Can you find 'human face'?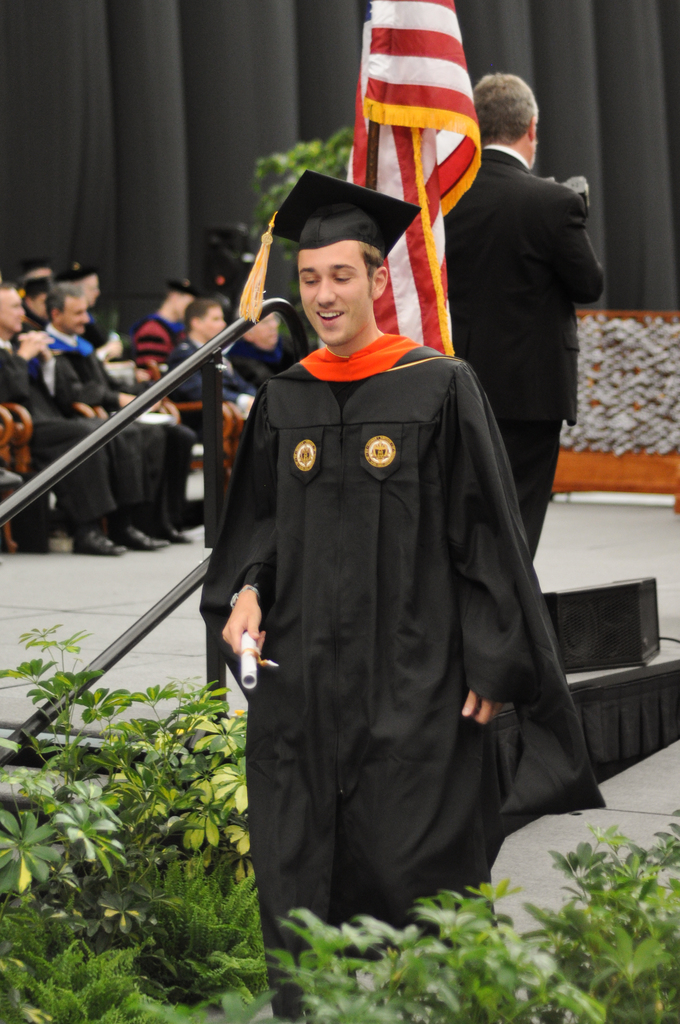
Yes, bounding box: x1=61 y1=293 x2=91 y2=332.
